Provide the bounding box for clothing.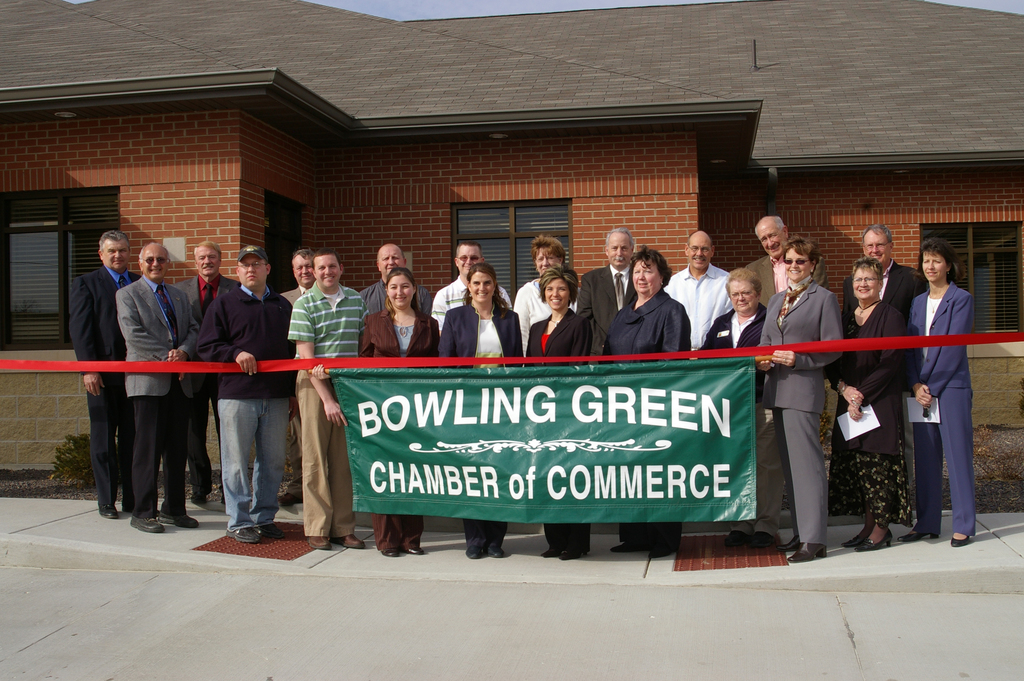
bbox=(915, 229, 1000, 547).
